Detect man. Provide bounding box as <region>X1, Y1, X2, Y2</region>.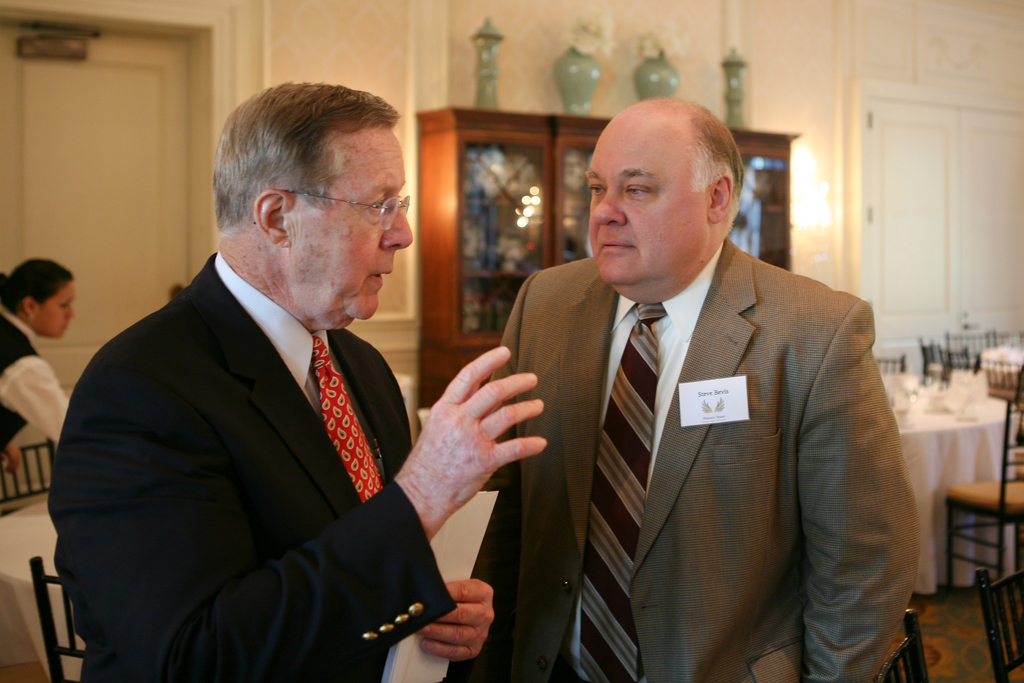
<region>56, 98, 503, 682</region>.
